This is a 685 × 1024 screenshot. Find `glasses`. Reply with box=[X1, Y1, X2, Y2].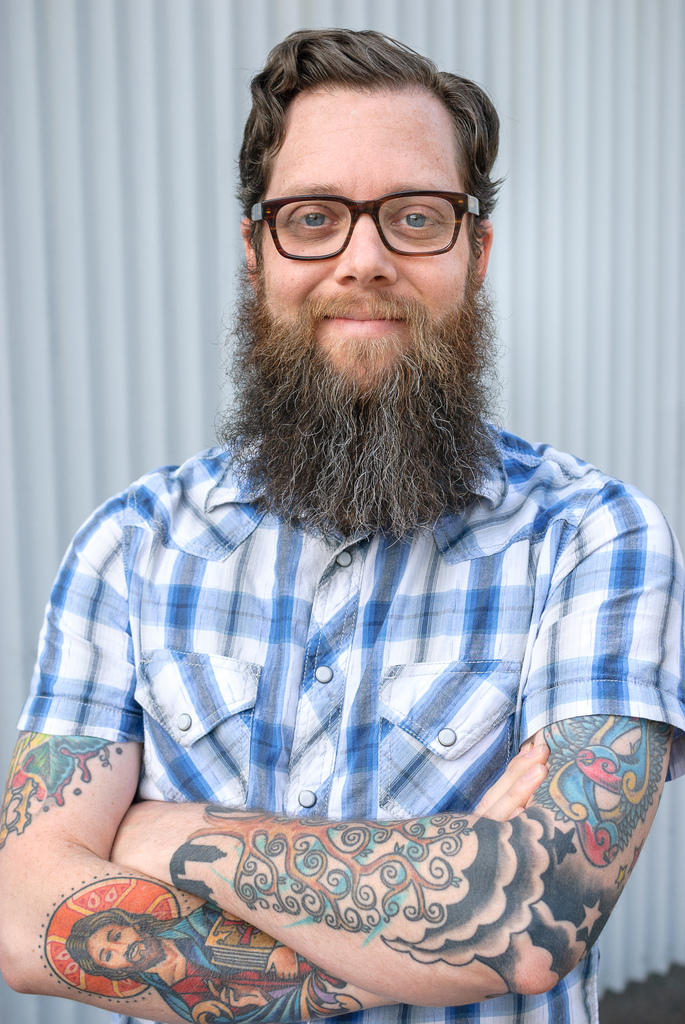
box=[251, 195, 477, 255].
